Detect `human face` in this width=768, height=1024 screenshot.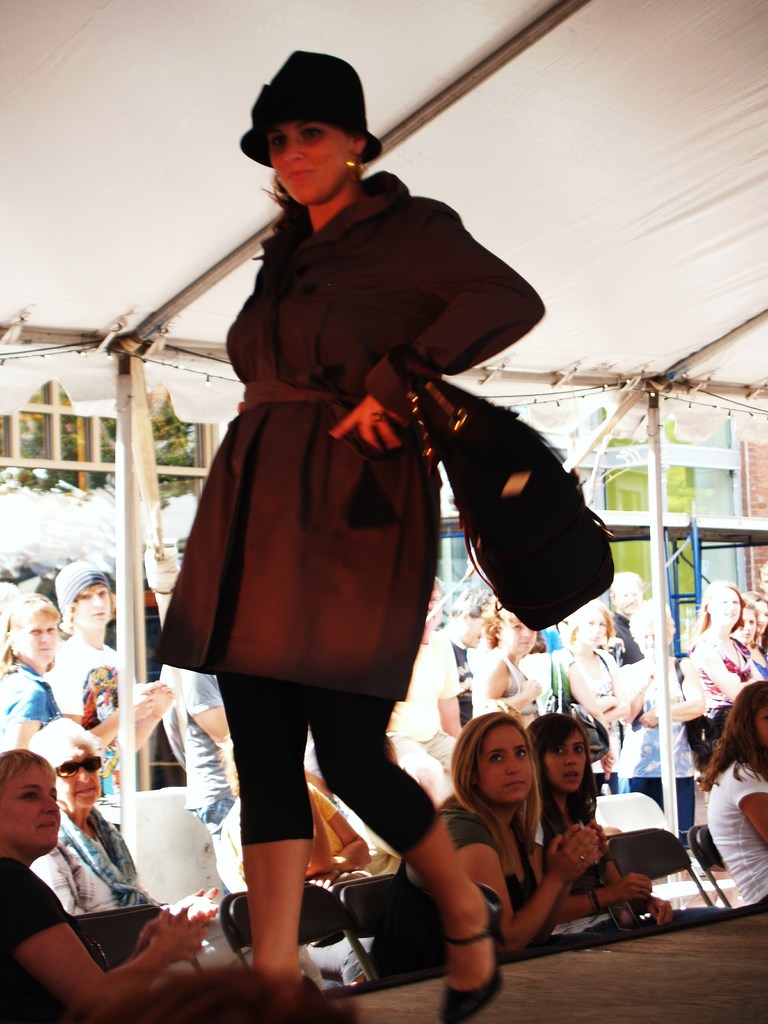
Detection: 551,730,588,787.
